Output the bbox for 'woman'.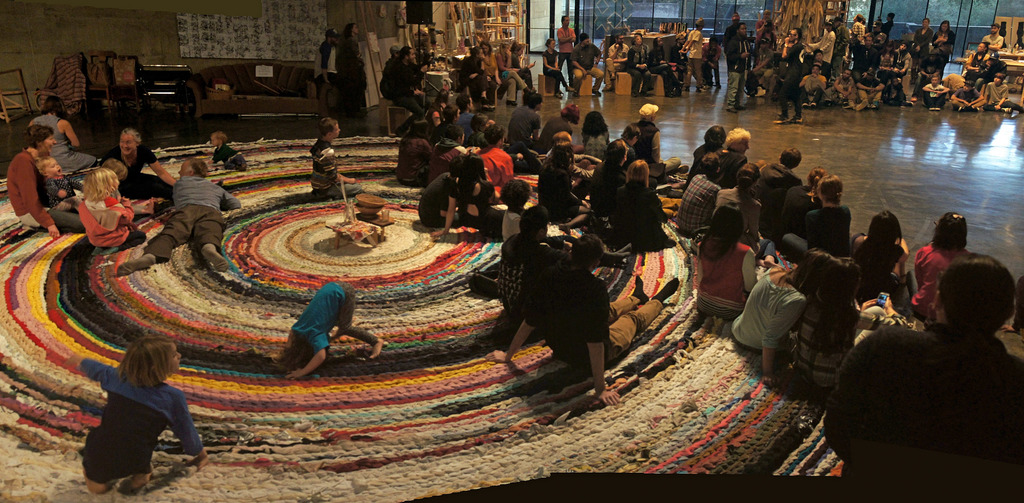
(left=4, top=124, right=84, bottom=240).
